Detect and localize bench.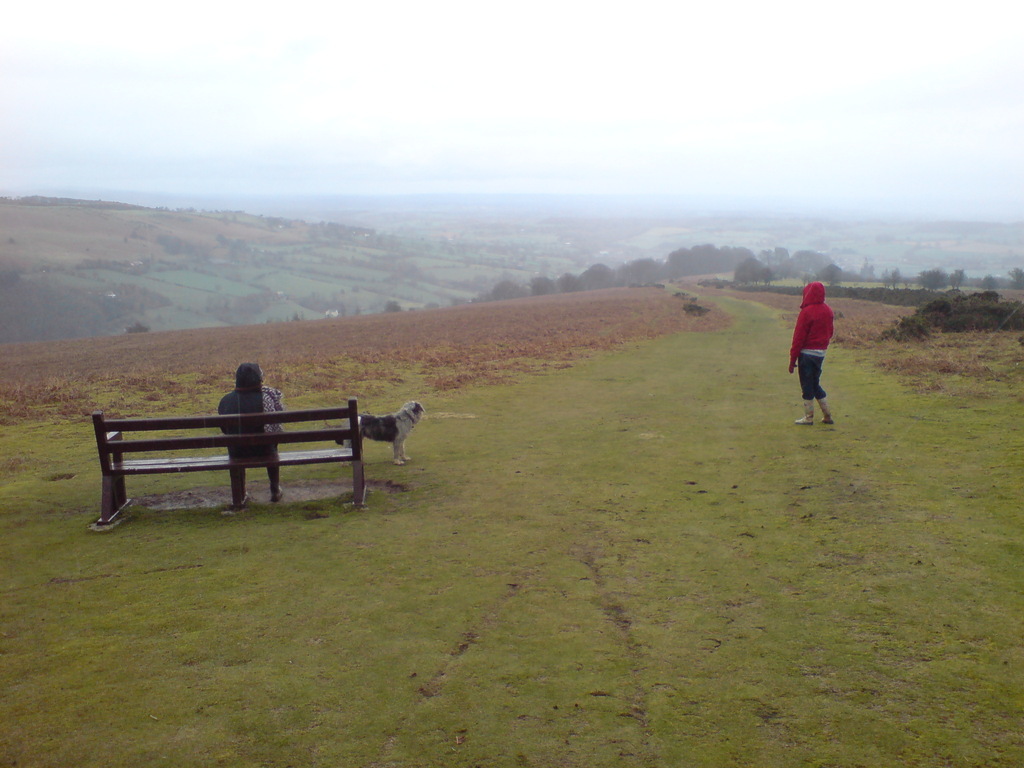
Localized at region(93, 386, 411, 512).
